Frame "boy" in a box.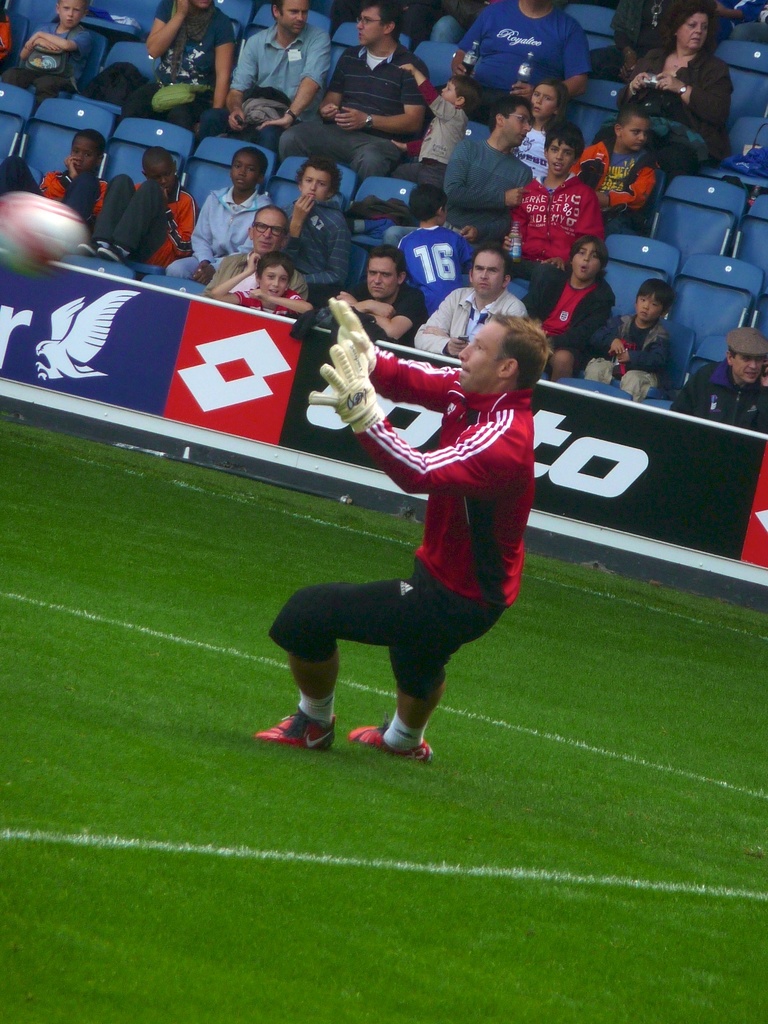
region(564, 101, 659, 232).
